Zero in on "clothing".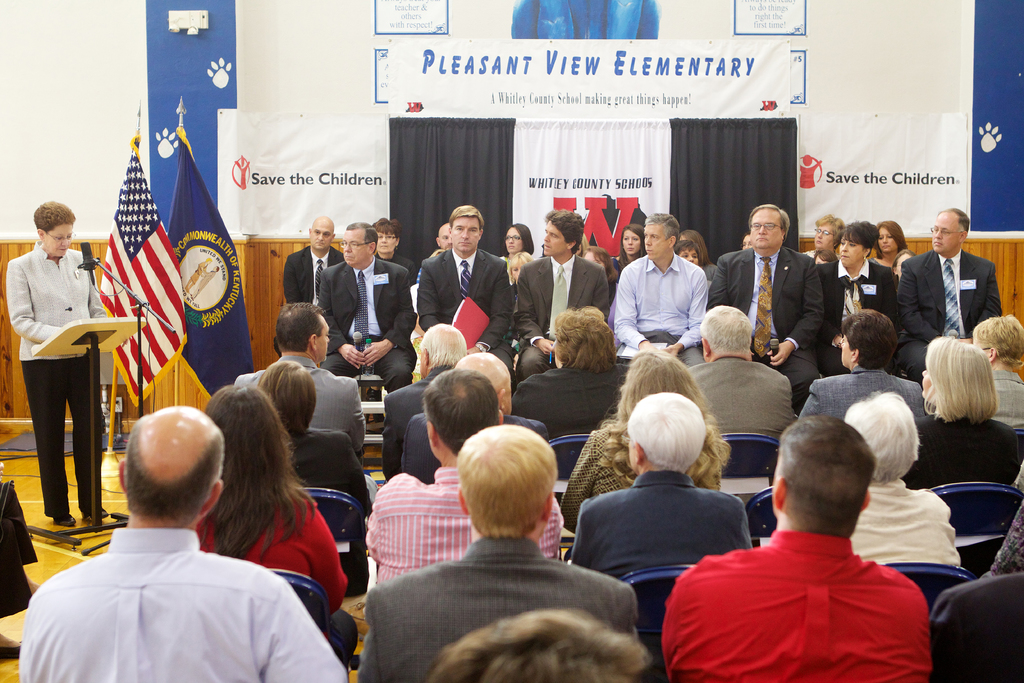
Zeroed in: 685,350,788,491.
